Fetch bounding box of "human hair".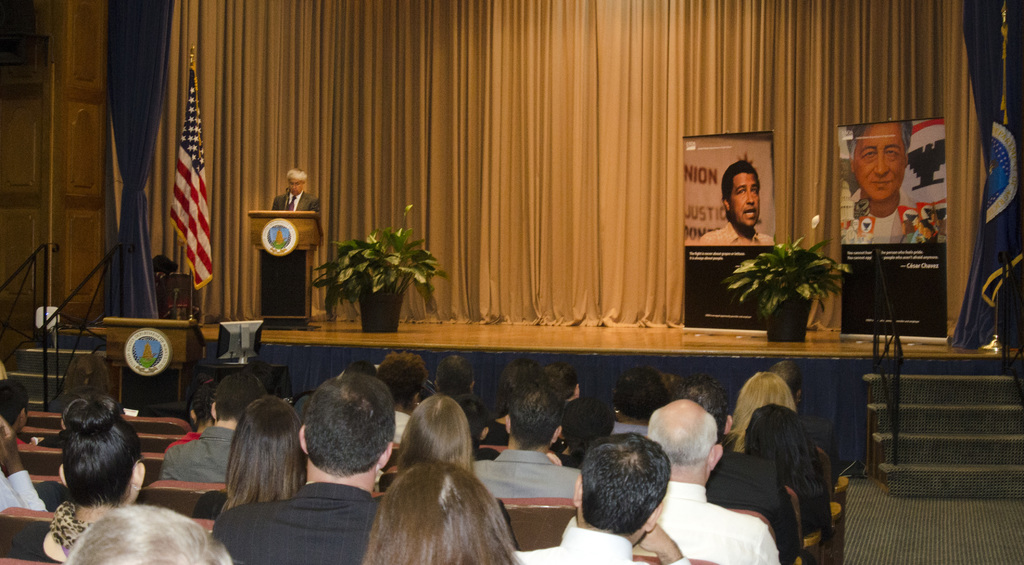
Bbox: crop(845, 118, 913, 156).
